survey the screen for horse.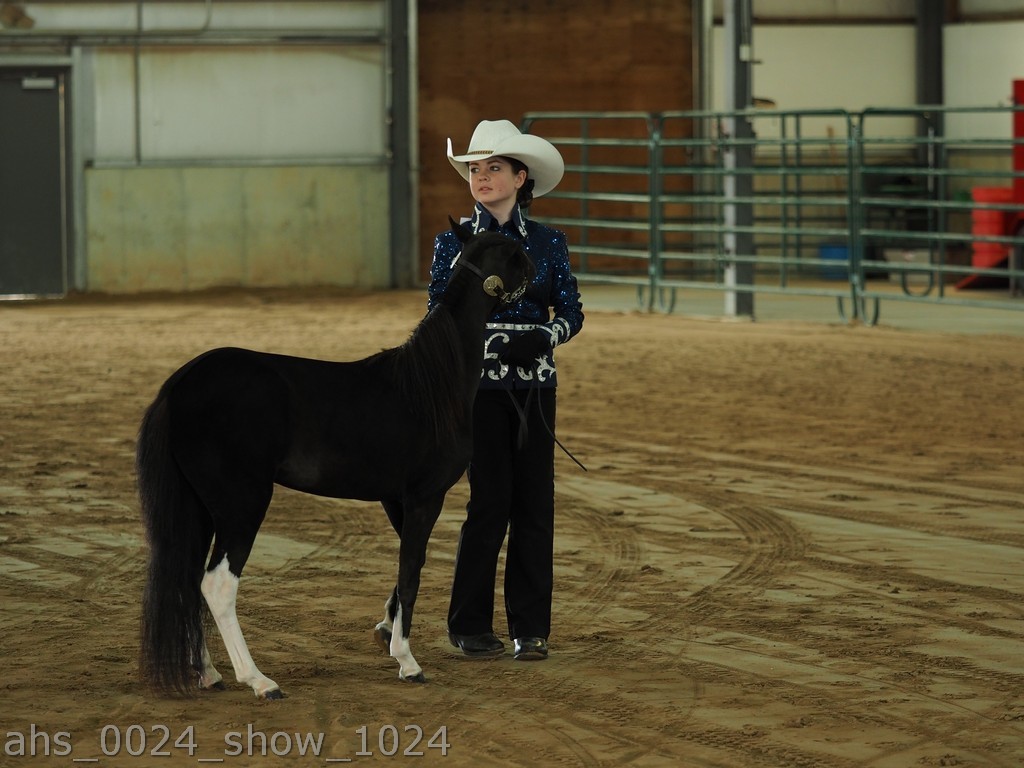
Survey found: locate(137, 218, 537, 697).
